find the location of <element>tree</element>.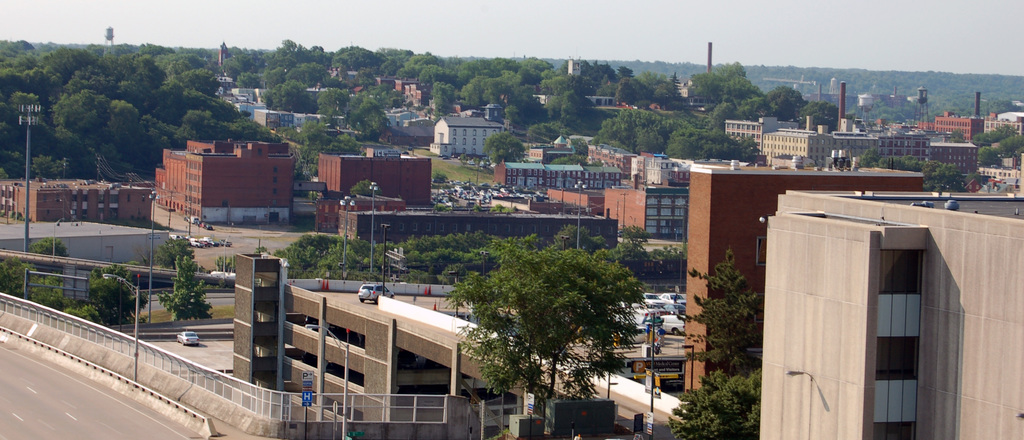
Location: pyautogui.locateOnScreen(265, 83, 309, 111).
